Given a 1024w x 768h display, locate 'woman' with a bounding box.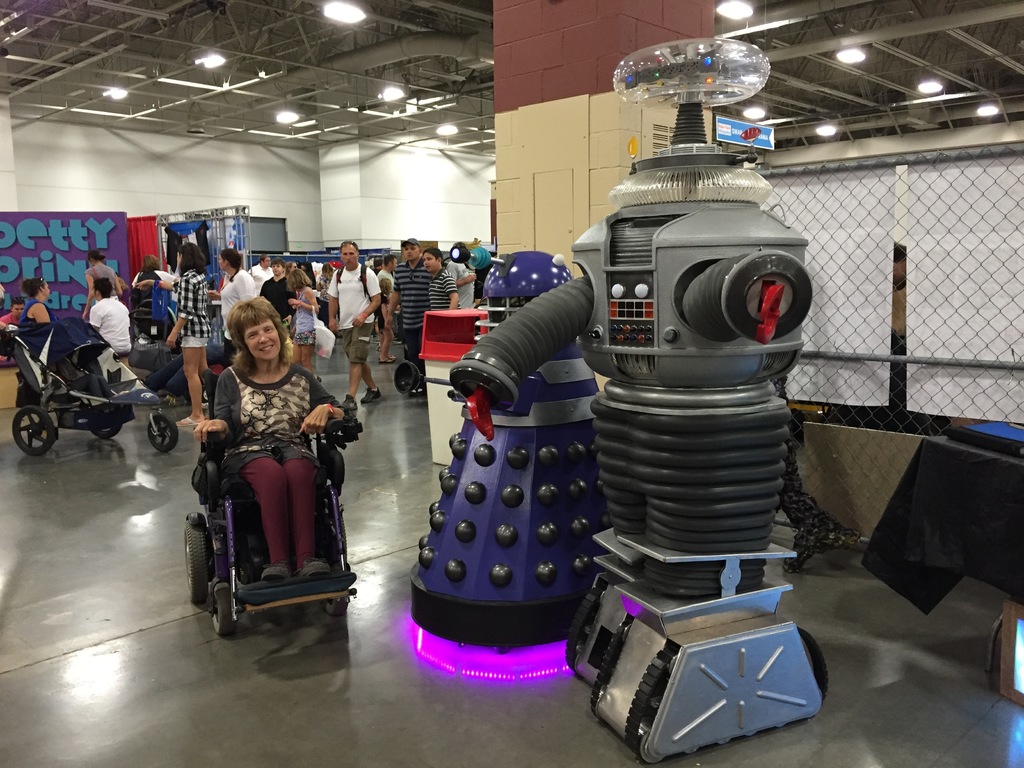
Located: BBox(21, 277, 56, 328).
